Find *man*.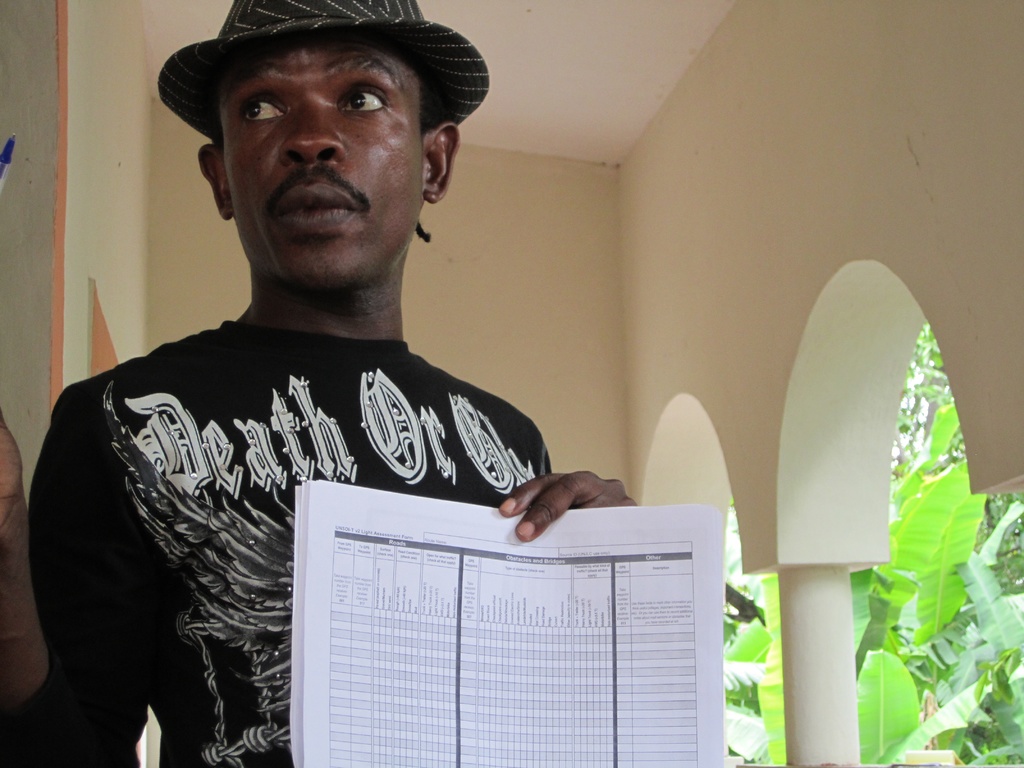
[0, 0, 637, 767].
